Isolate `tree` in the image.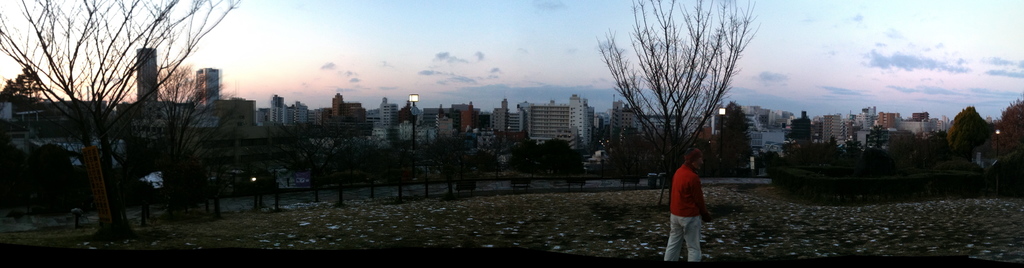
Isolated region: region(868, 121, 890, 153).
